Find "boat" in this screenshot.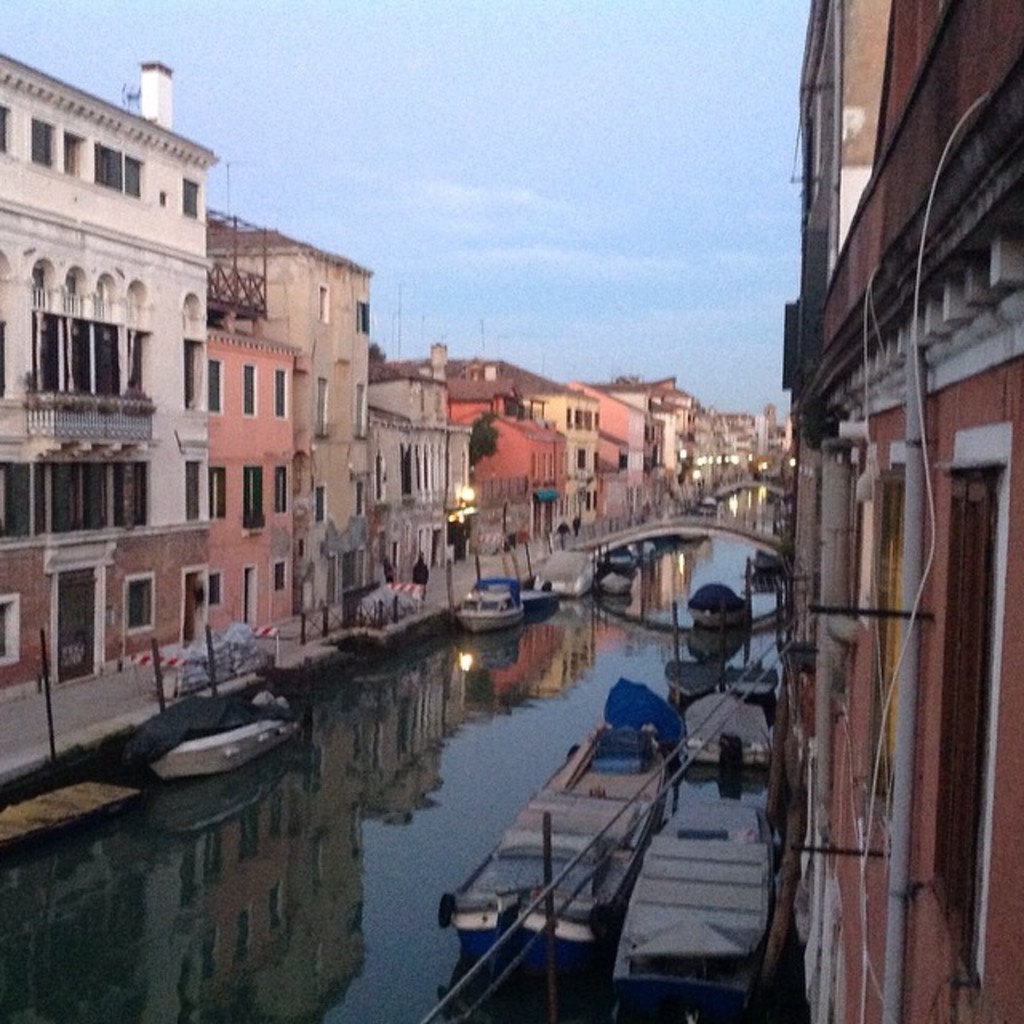
The bounding box for "boat" is bbox(626, 798, 763, 982).
